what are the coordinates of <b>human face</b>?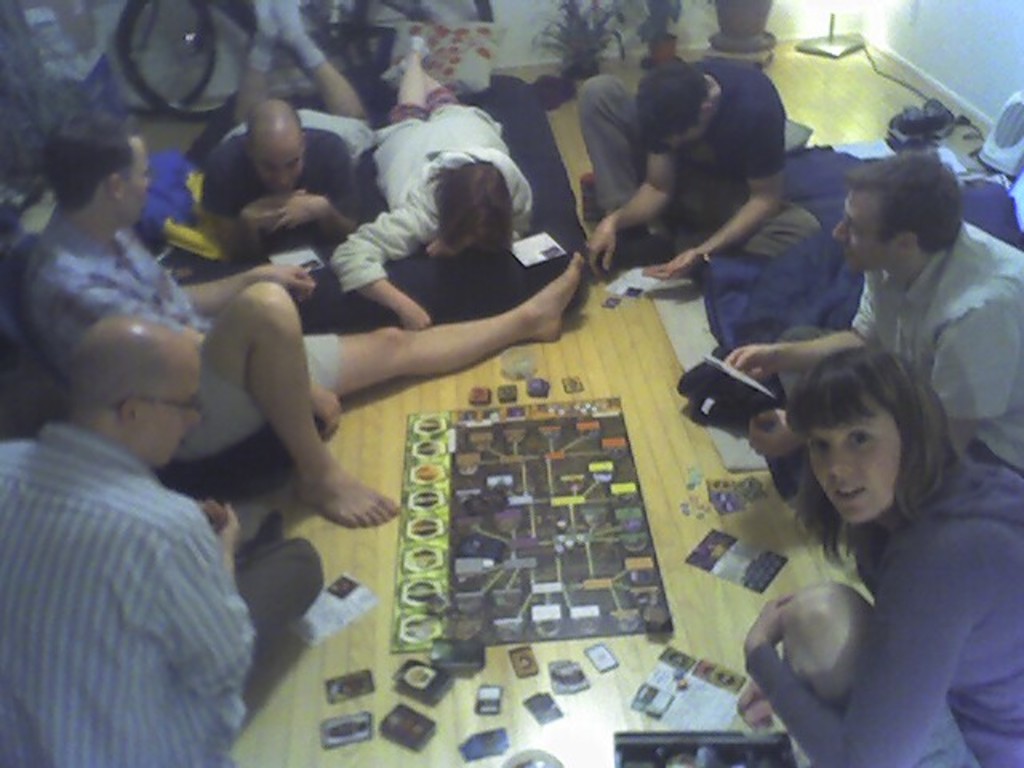
142, 349, 210, 469.
